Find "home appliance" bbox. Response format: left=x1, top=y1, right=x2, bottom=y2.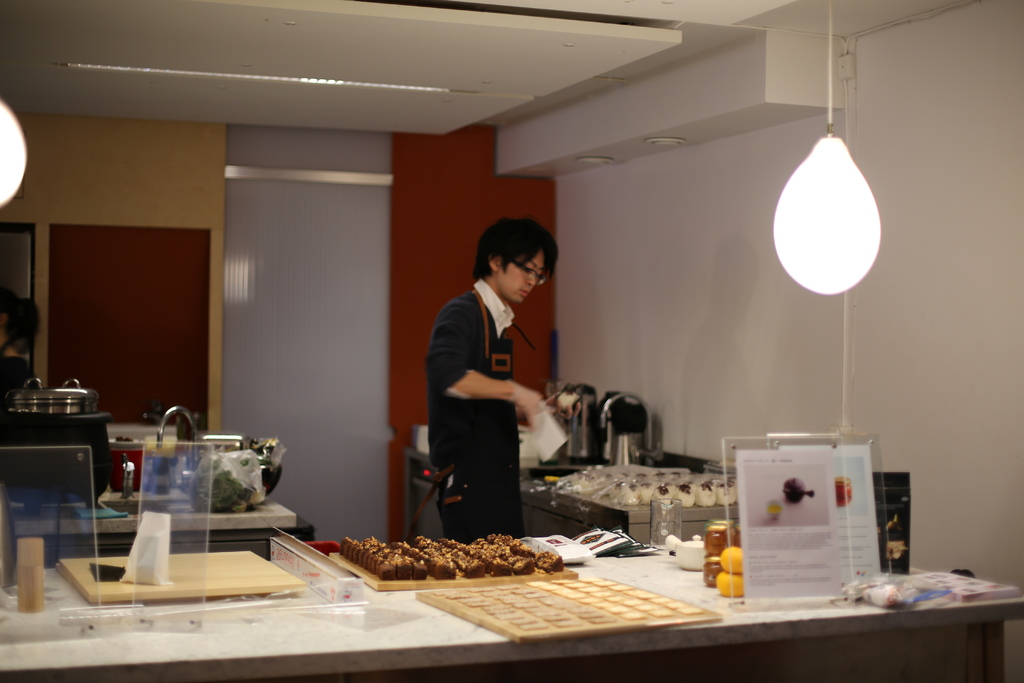
left=561, top=383, right=604, bottom=464.
